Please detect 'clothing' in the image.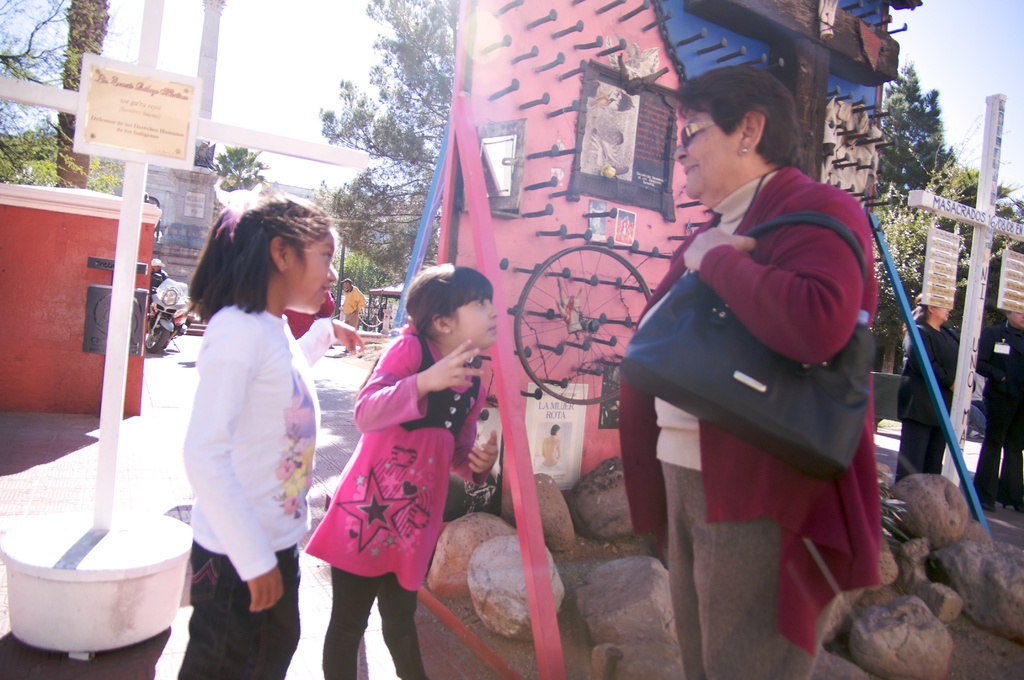
(888, 294, 970, 474).
